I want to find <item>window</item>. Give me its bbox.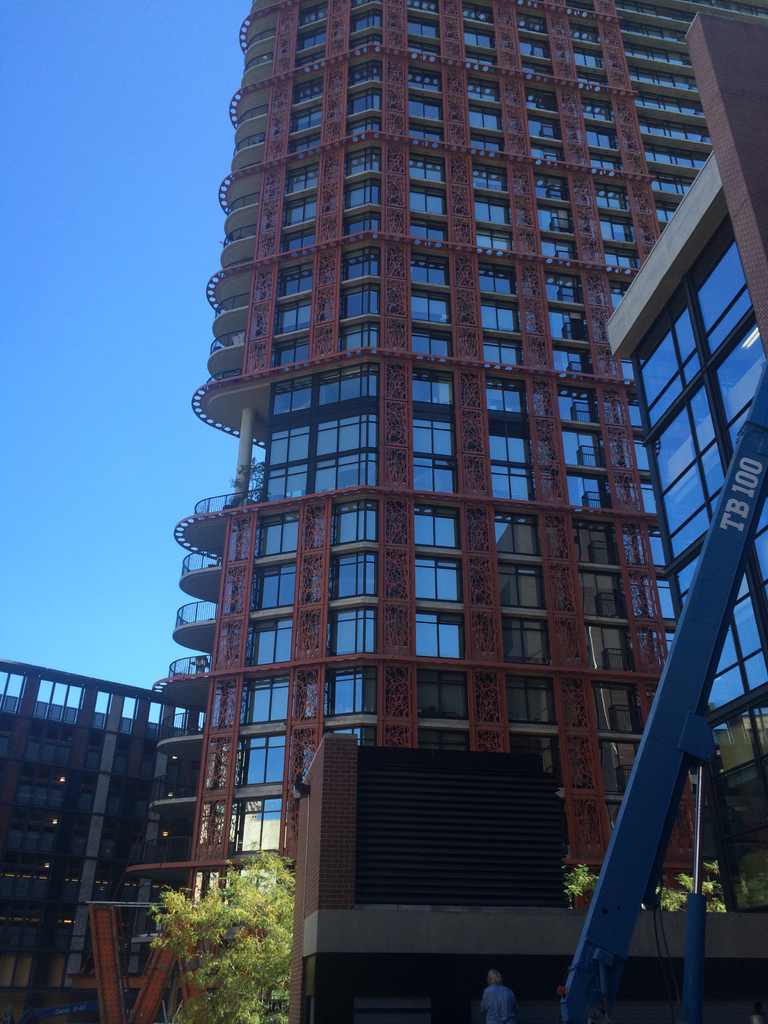
{"x1": 646, "y1": 172, "x2": 696, "y2": 196}.
